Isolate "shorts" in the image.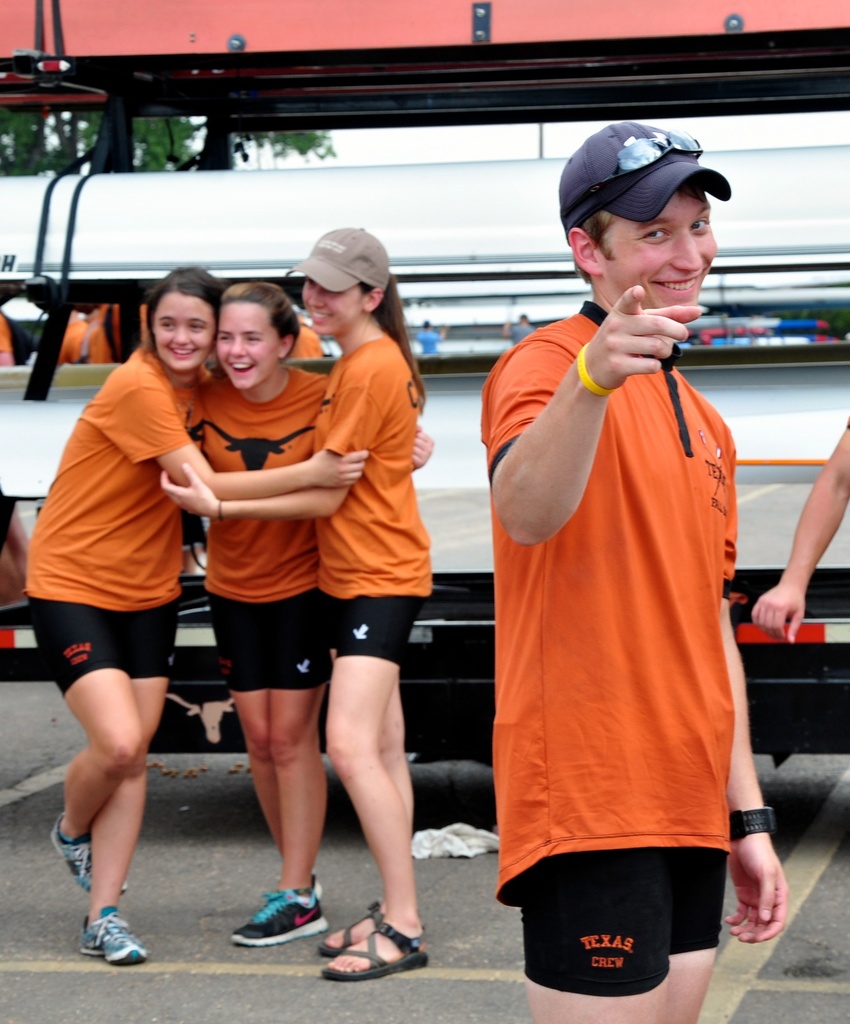
Isolated region: select_region(206, 596, 343, 694).
